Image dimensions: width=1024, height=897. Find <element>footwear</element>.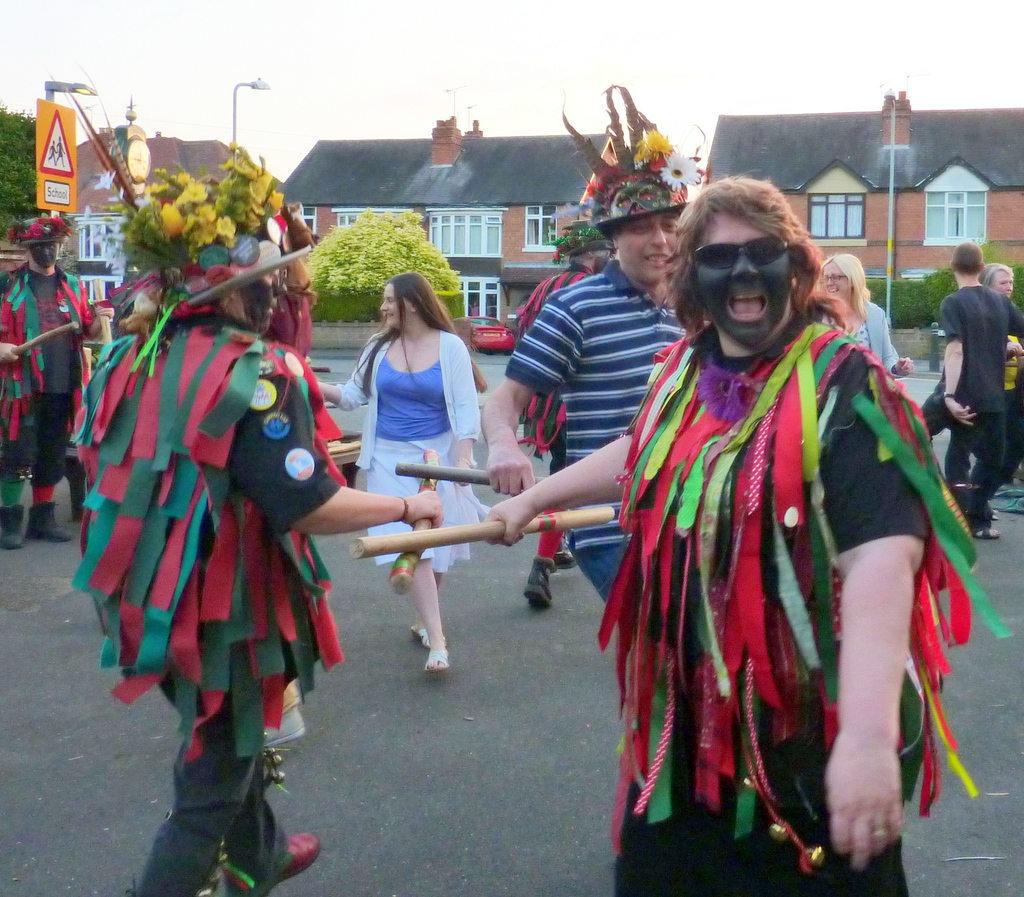
detection(426, 649, 449, 675).
